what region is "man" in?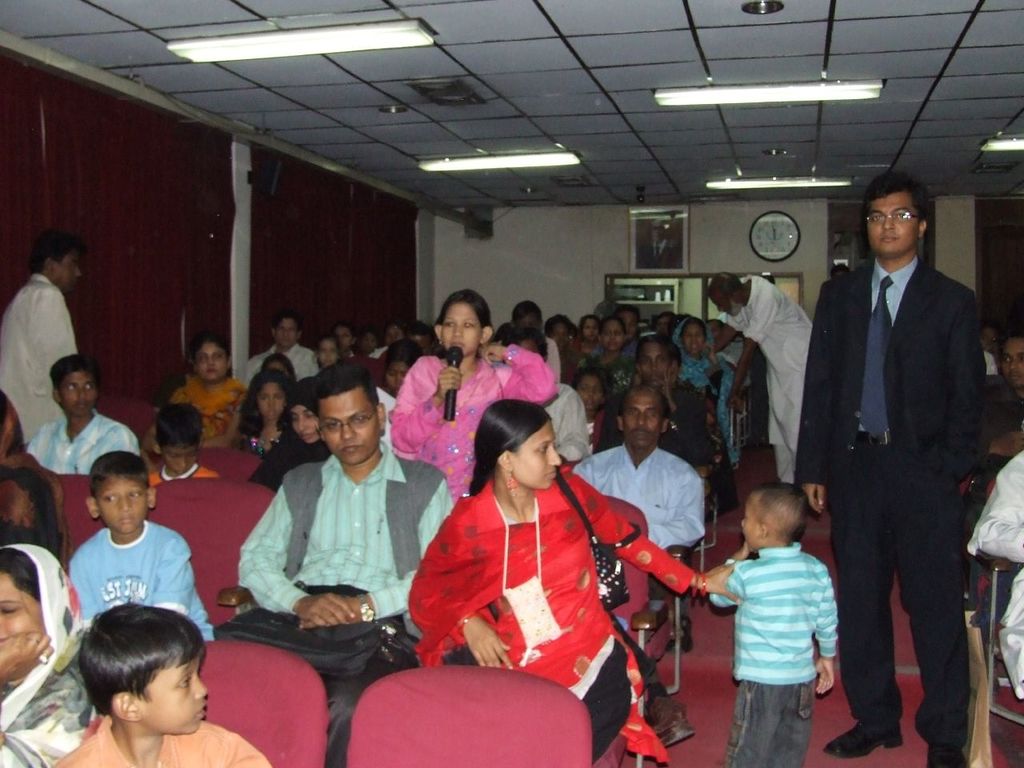
BBox(579, 384, 711, 602).
